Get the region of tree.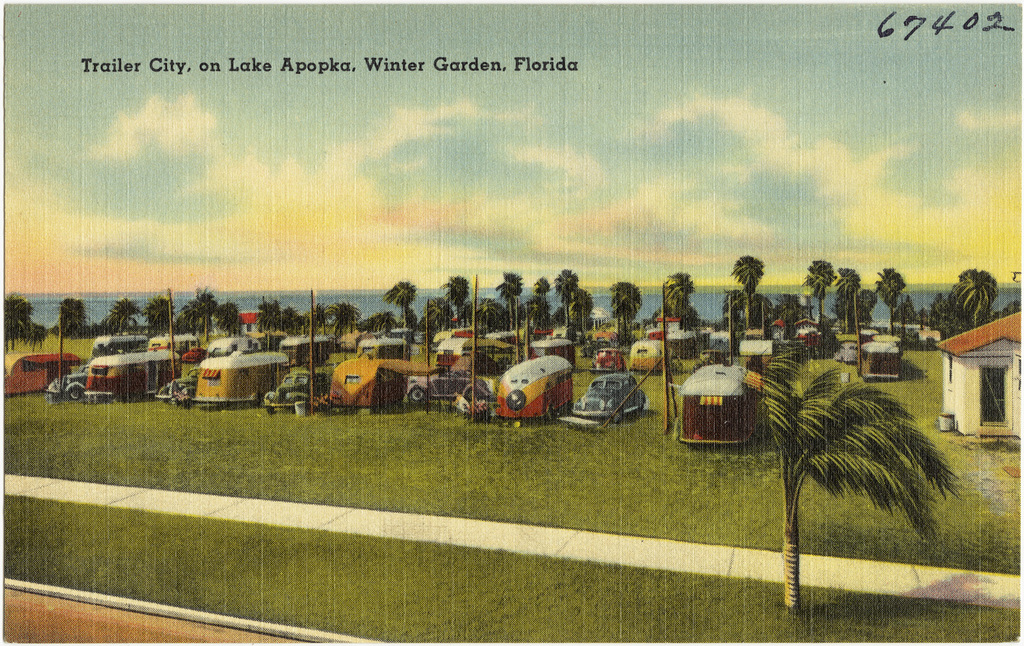
bbox(662, 269, 705, 335).
